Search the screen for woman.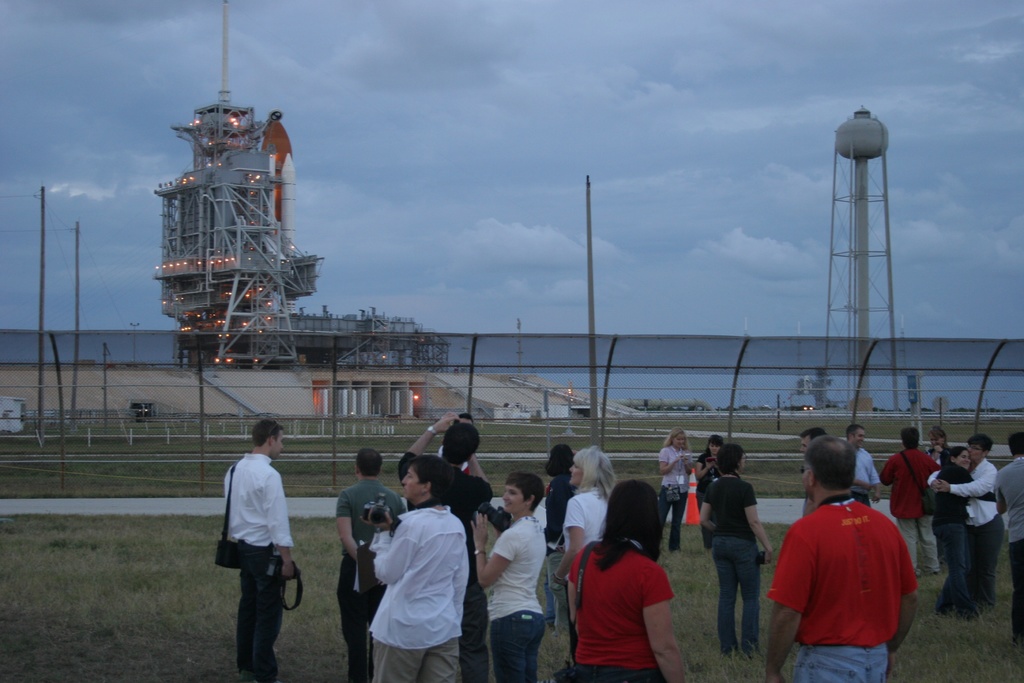
Found at <bbox>653, 425, 694, 550</bbox>.
